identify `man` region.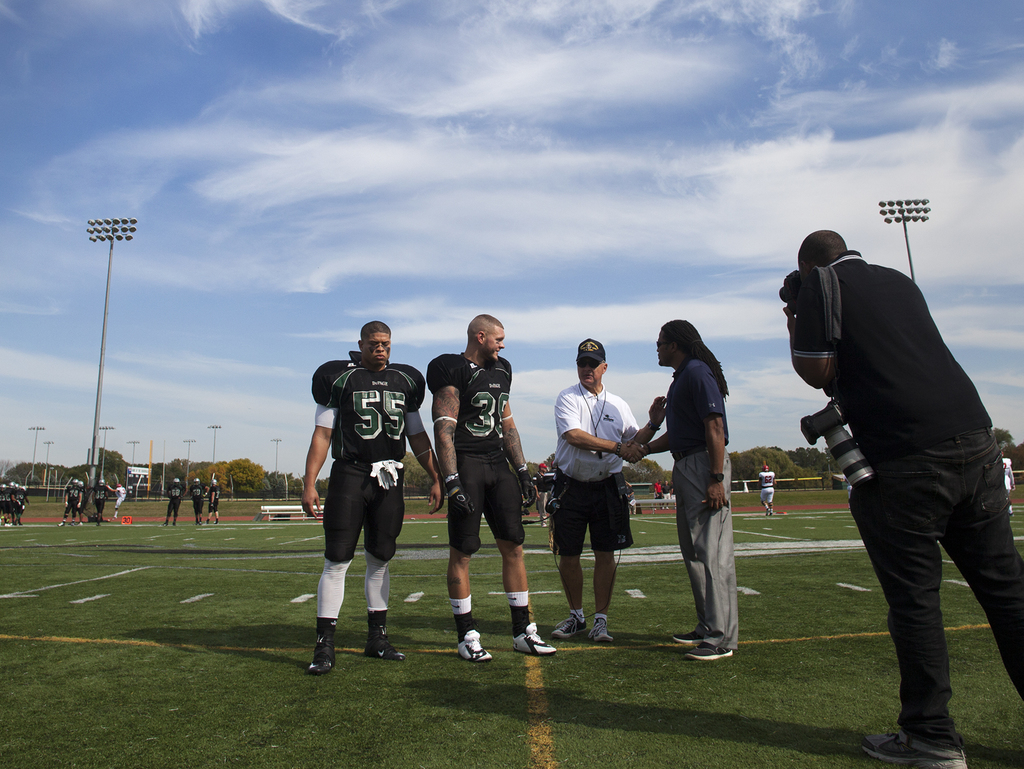
Region: <box>781,191,1018,730</box>.
